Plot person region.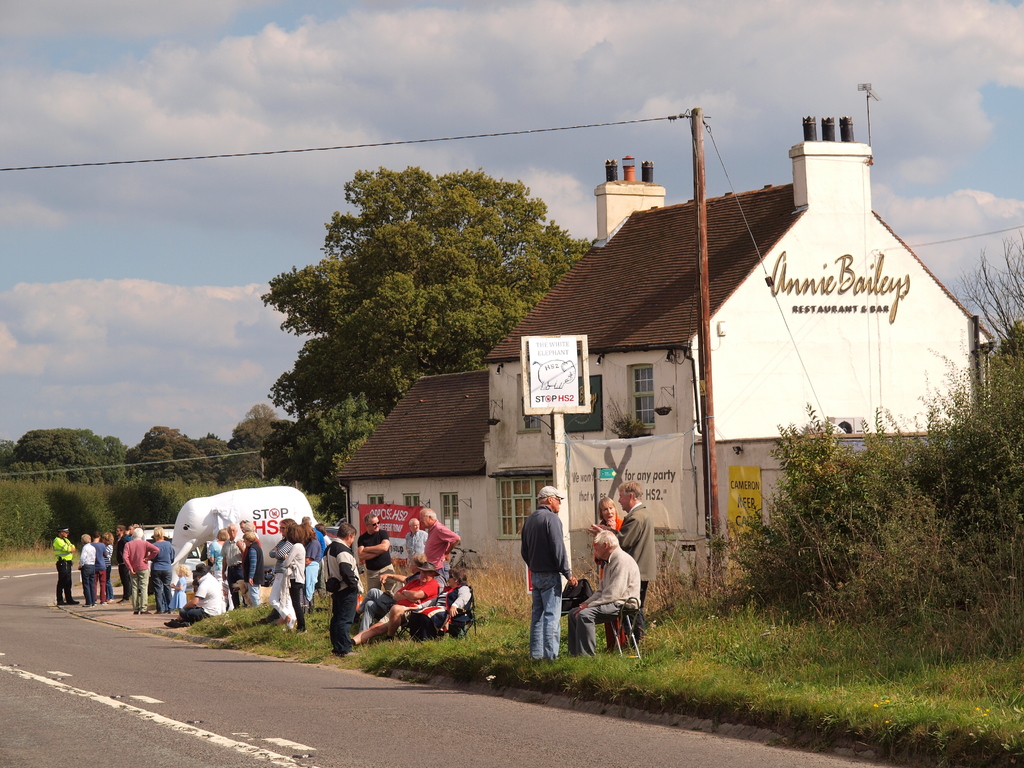
Plotted at l=389, t=565, r=474, b=643.
